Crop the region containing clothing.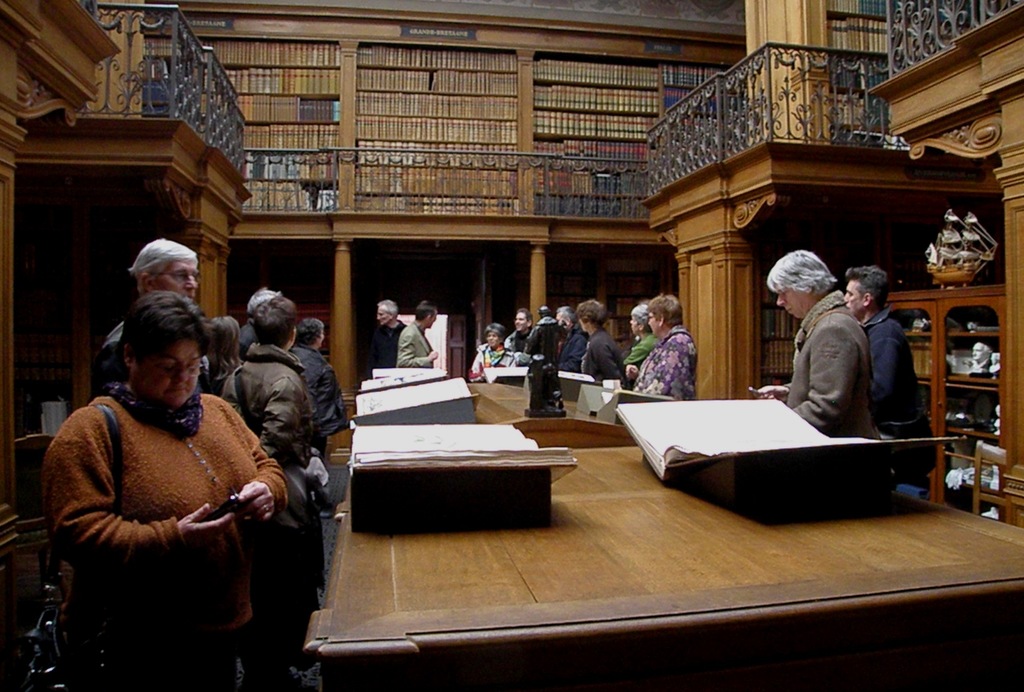
Crop region: <box>287,335,344,453</box>.
